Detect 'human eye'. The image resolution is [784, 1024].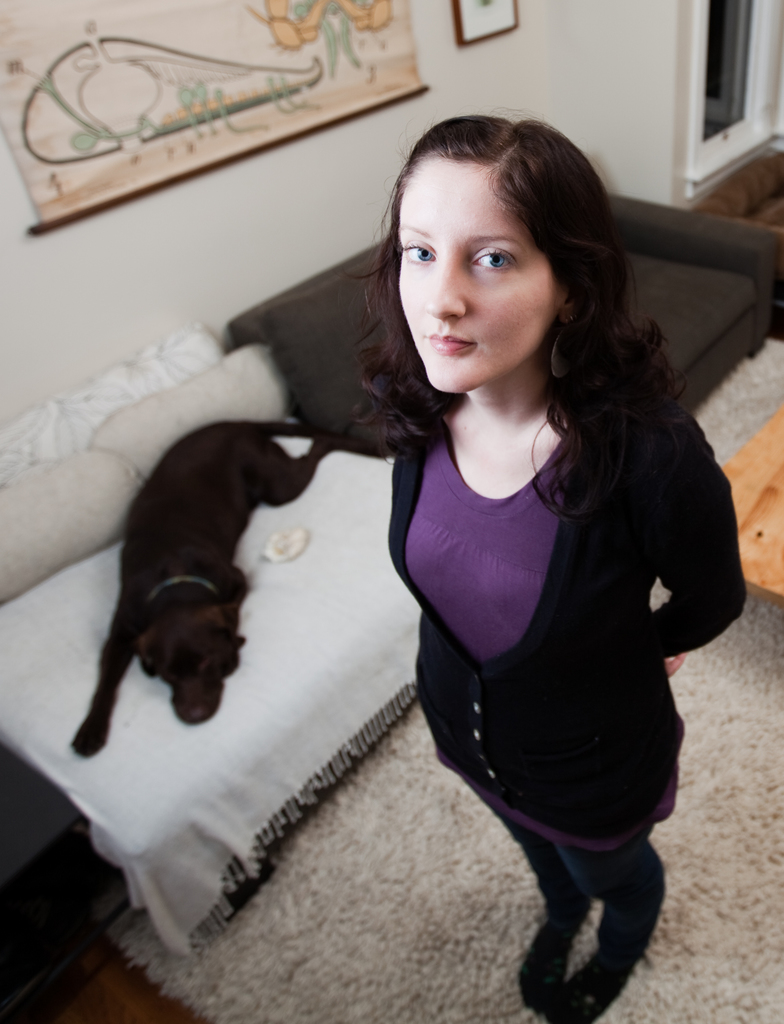
(402, 235, 440, 266).
